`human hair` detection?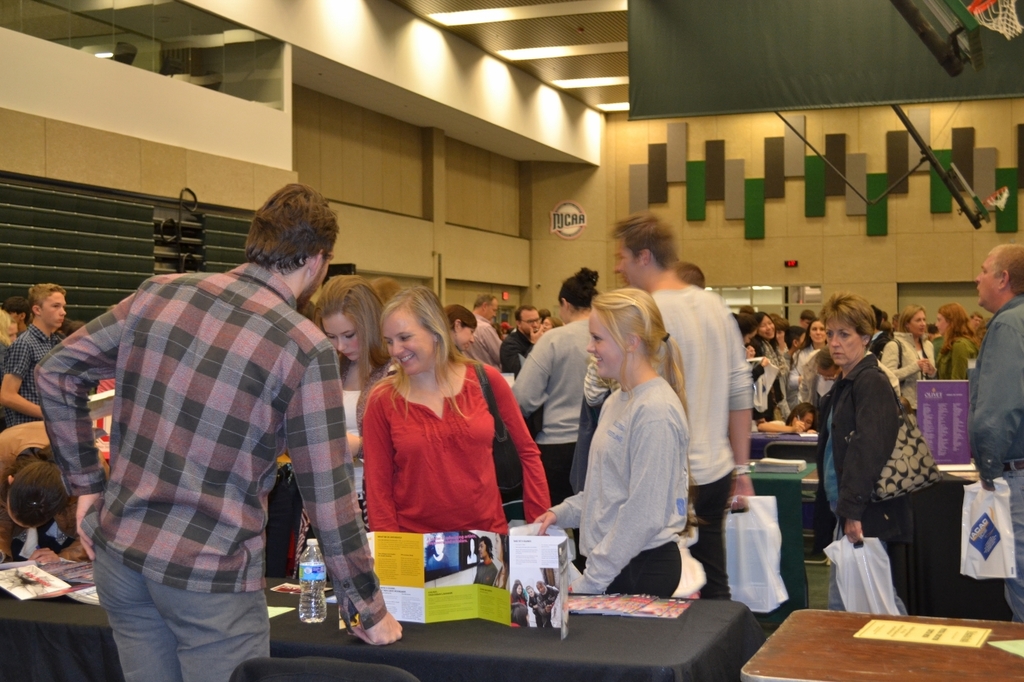
[0,309,22,349]
